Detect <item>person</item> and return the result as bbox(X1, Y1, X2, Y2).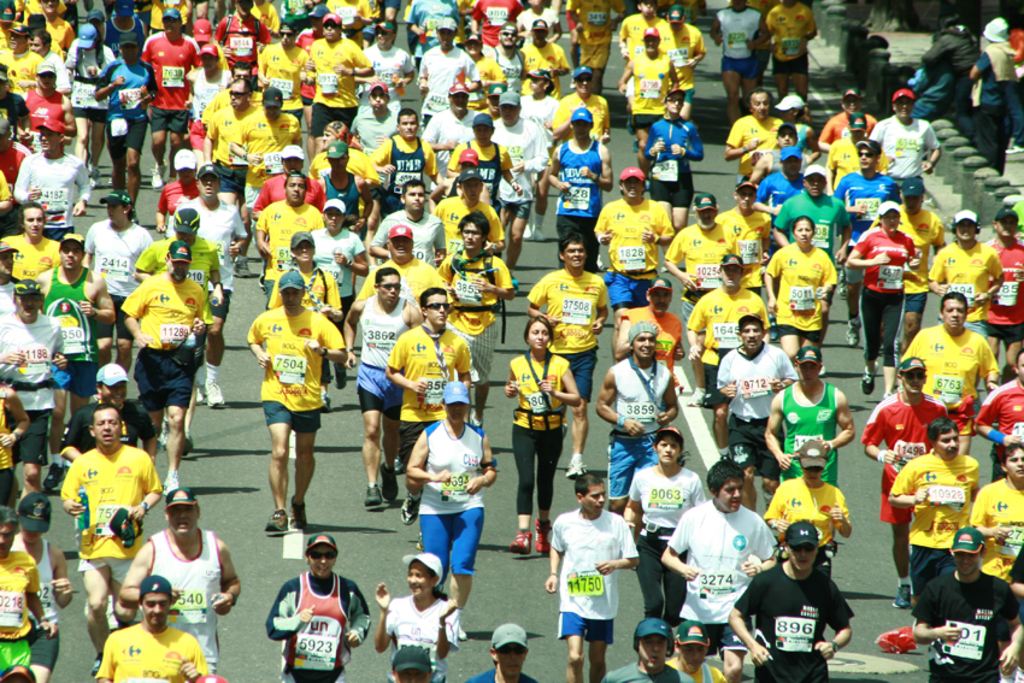
bbox(266, 528, 373, 682).
